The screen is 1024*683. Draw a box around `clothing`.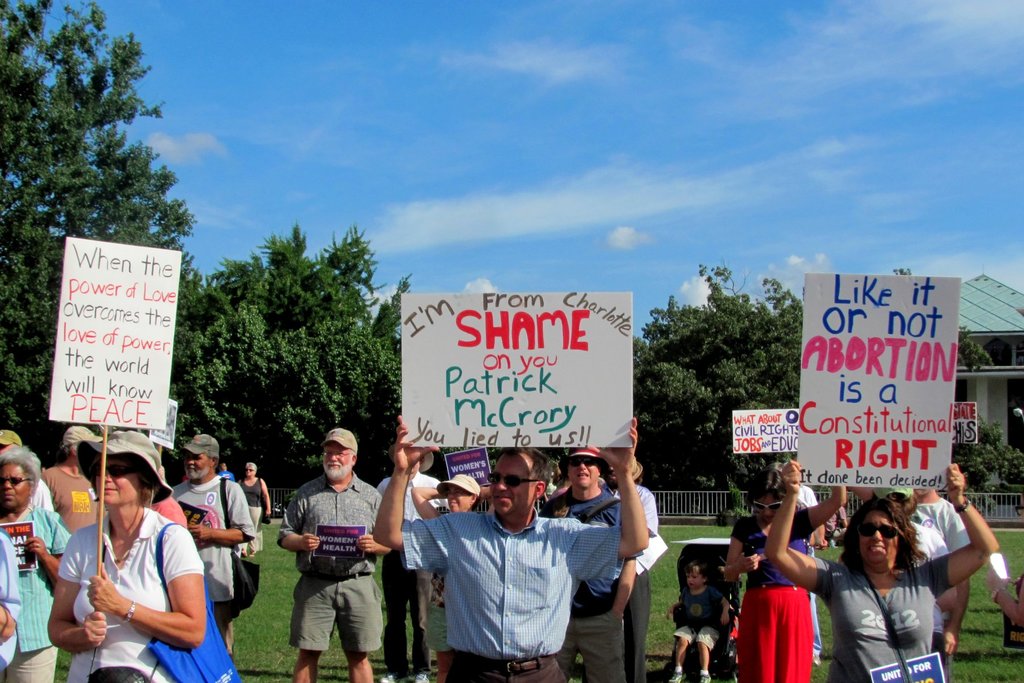
pyautogui.locateOnScreen(611, 474, 659, 679).
